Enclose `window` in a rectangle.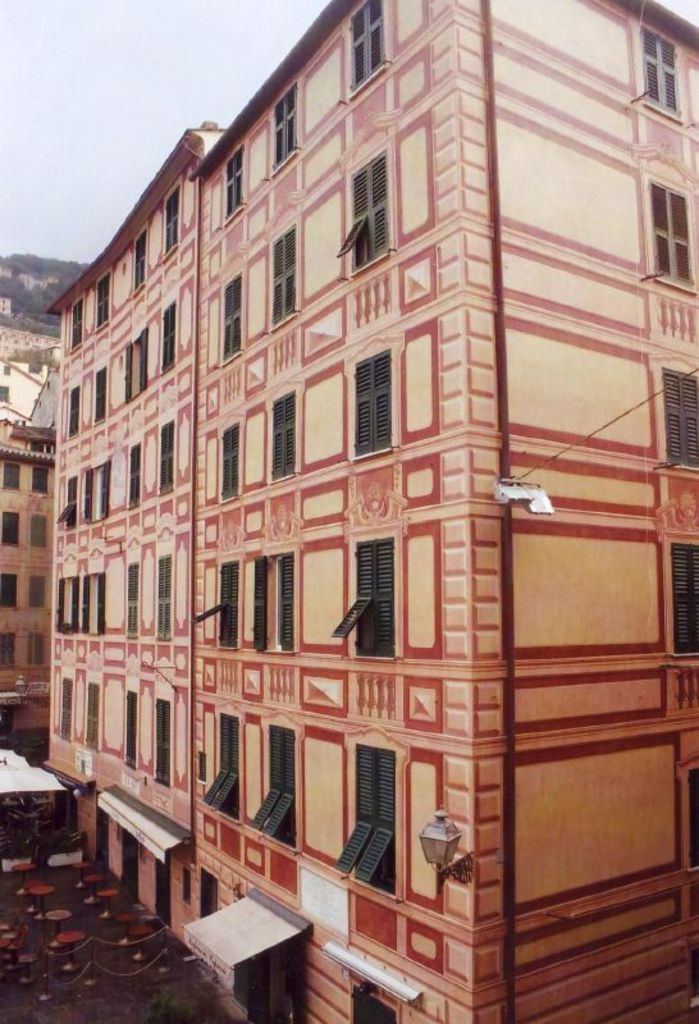
<box>348,0,382,96</box>.
